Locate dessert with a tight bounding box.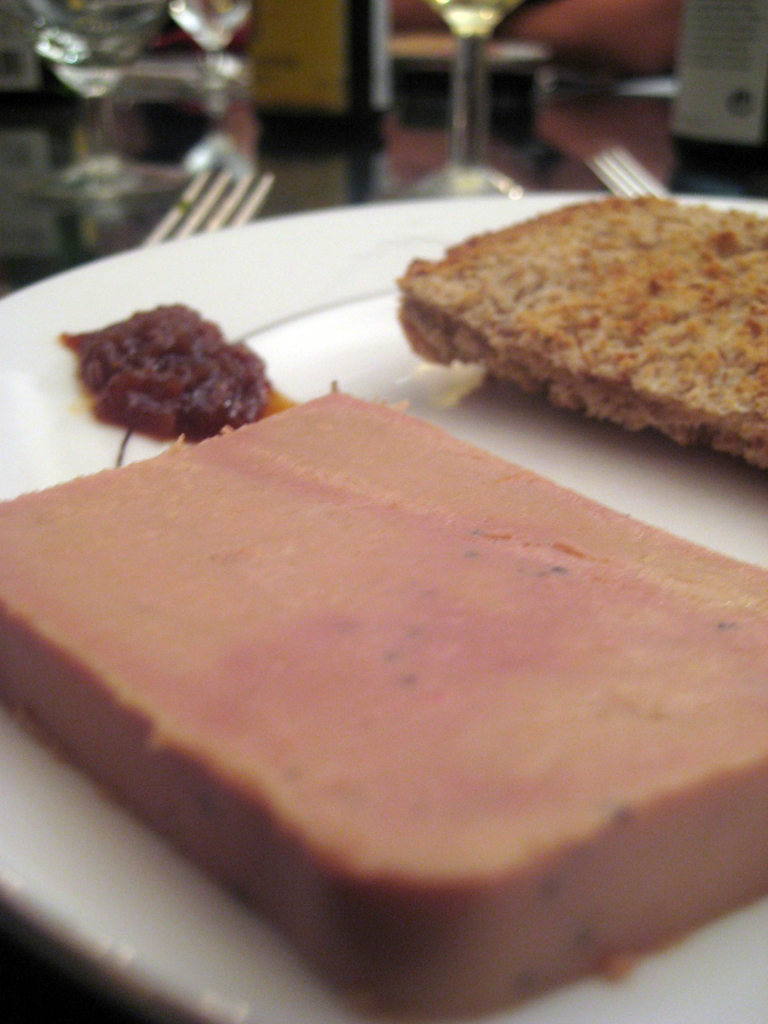
detection(401, 193, 767, 466).
